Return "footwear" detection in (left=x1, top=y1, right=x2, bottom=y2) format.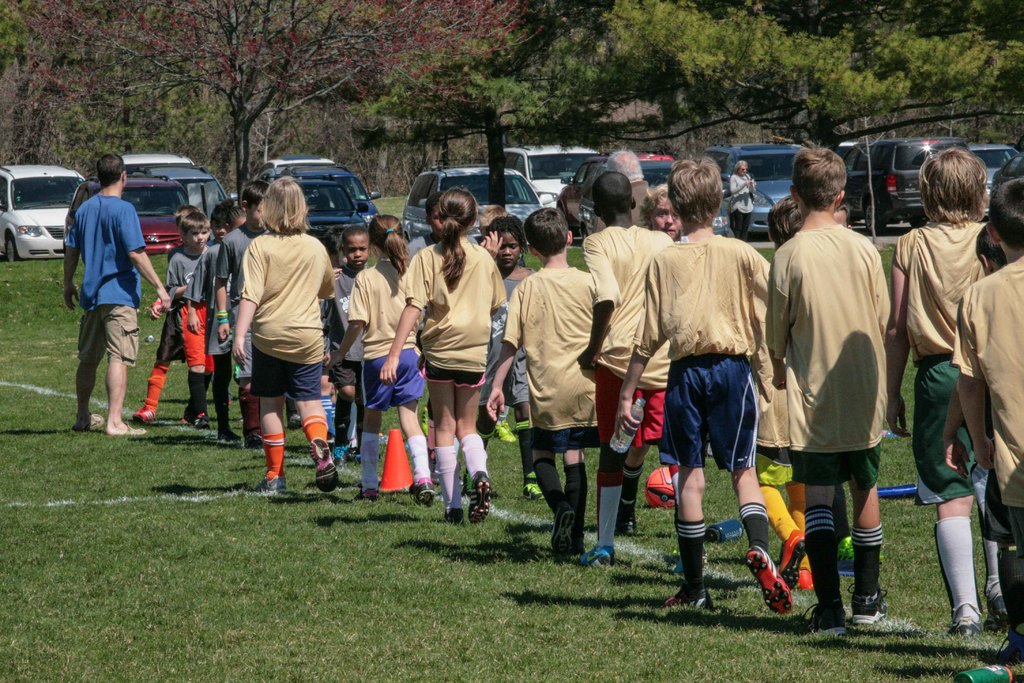
(left=491, top=416, right=518, bottom=447).
